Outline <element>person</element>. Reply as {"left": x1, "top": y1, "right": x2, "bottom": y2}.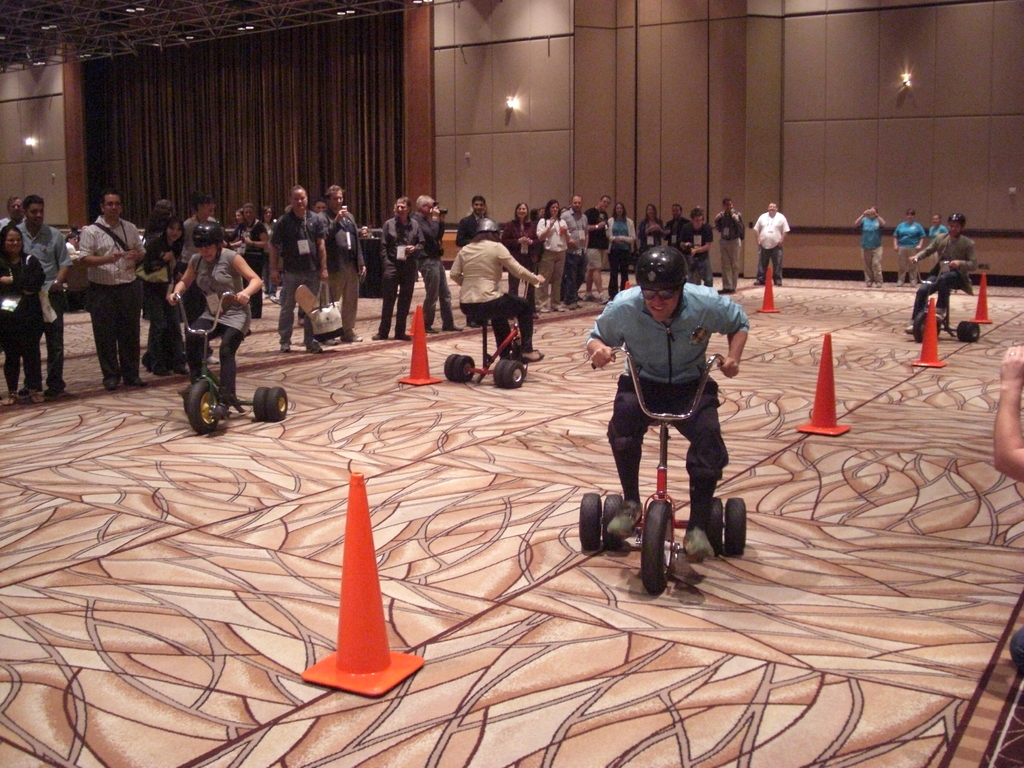
{"left": 591, "top": 189, "right": 604, "bottom": 298}.
